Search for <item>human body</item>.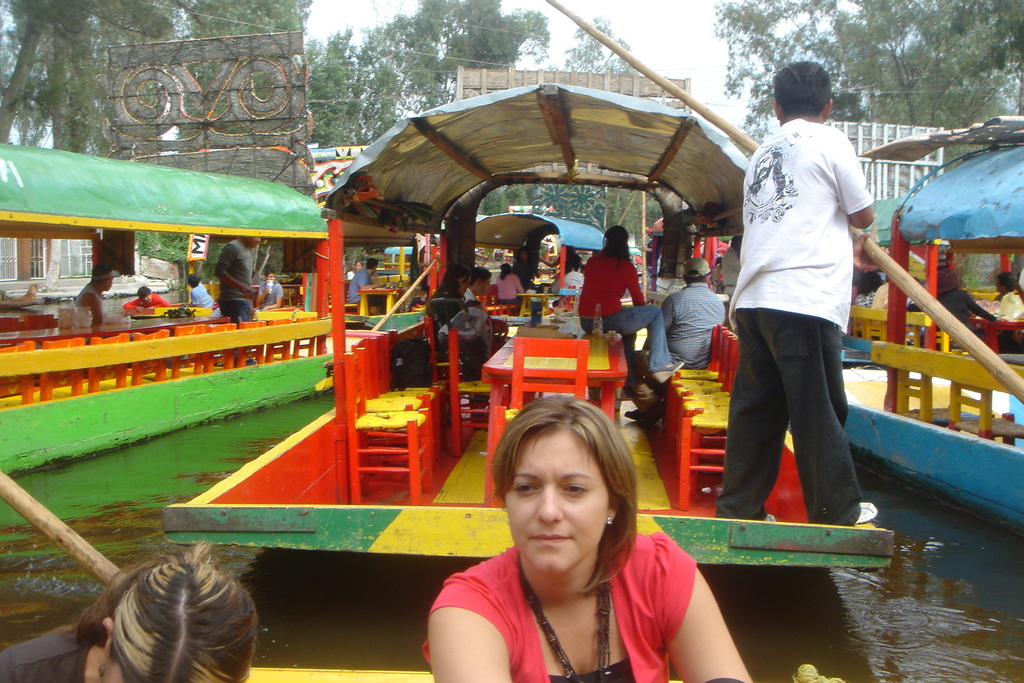
Found at (x1=194, y1=283, x2=216, y2=315).
